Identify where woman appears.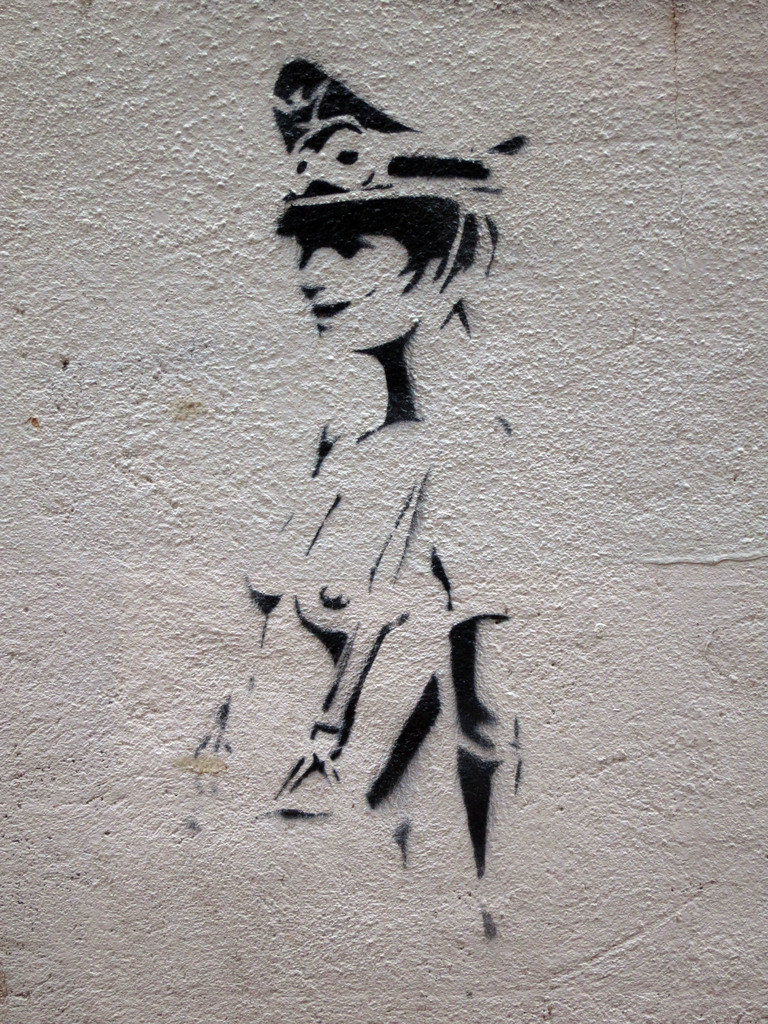
Appears at {"left": 176, "top": 31, "right": 550, "bottom": 947}.
